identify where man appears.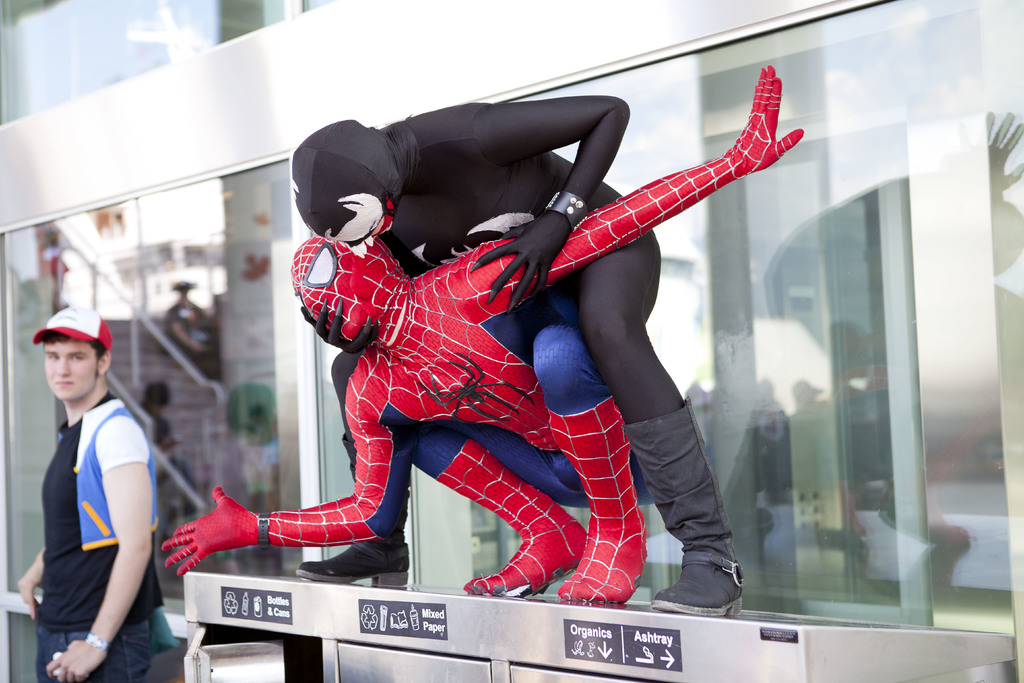
Appears at [x1=150, y1=51, x2=800, y2=611].
